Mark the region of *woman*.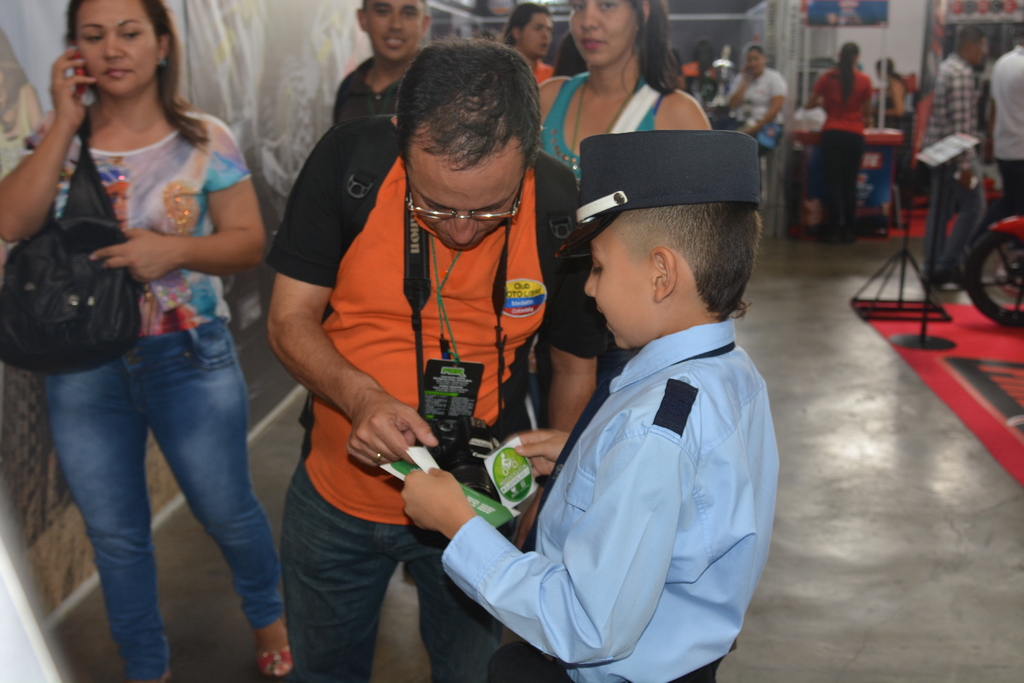
Region: box(6, 0, 294, 669).
